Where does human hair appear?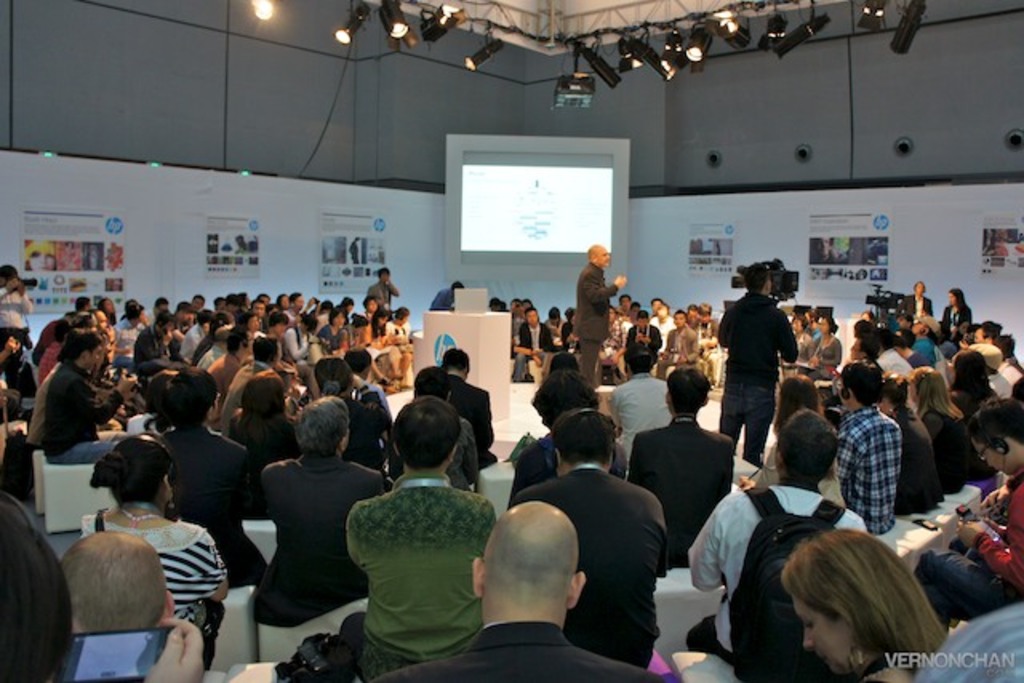
Appears at [x1=288, y1=291, x2=301, y2=304].
